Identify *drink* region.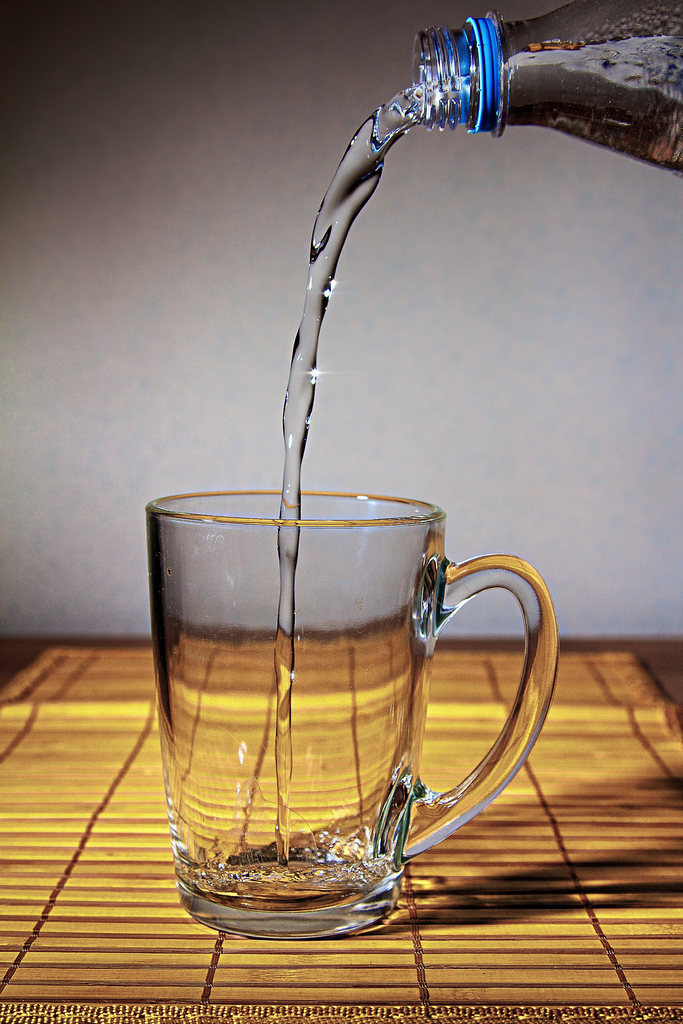
Region: 175/3/682/906.
